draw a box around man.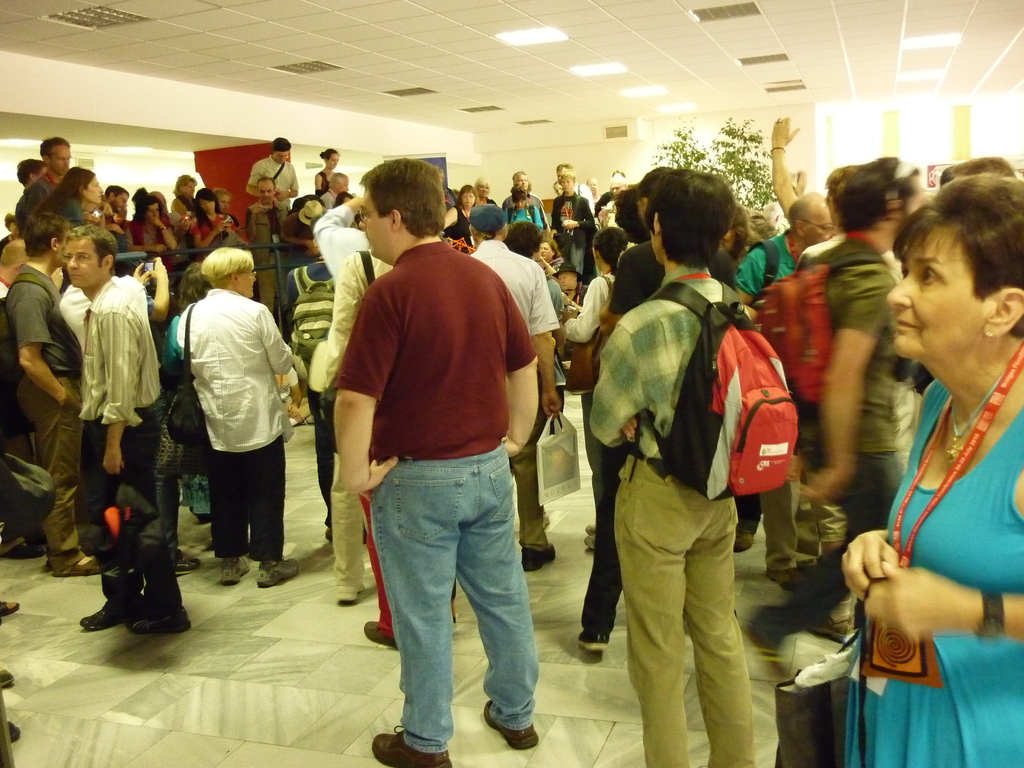
{"x1": 9, "y1": 138, "x2": 70, "y2": 237}.
